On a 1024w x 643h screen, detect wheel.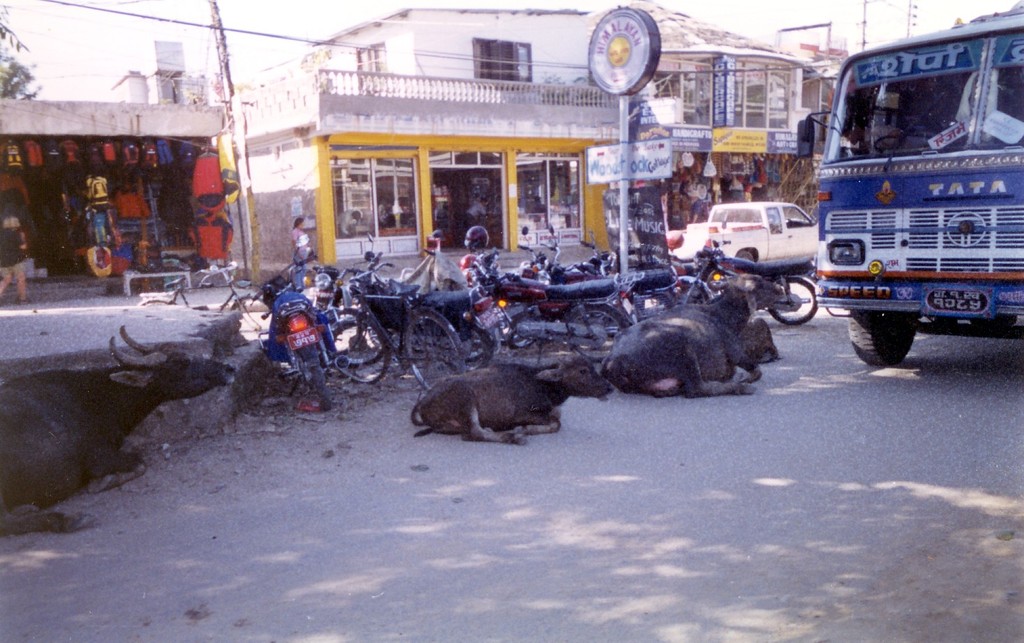
(141, 299, 167, 305).
